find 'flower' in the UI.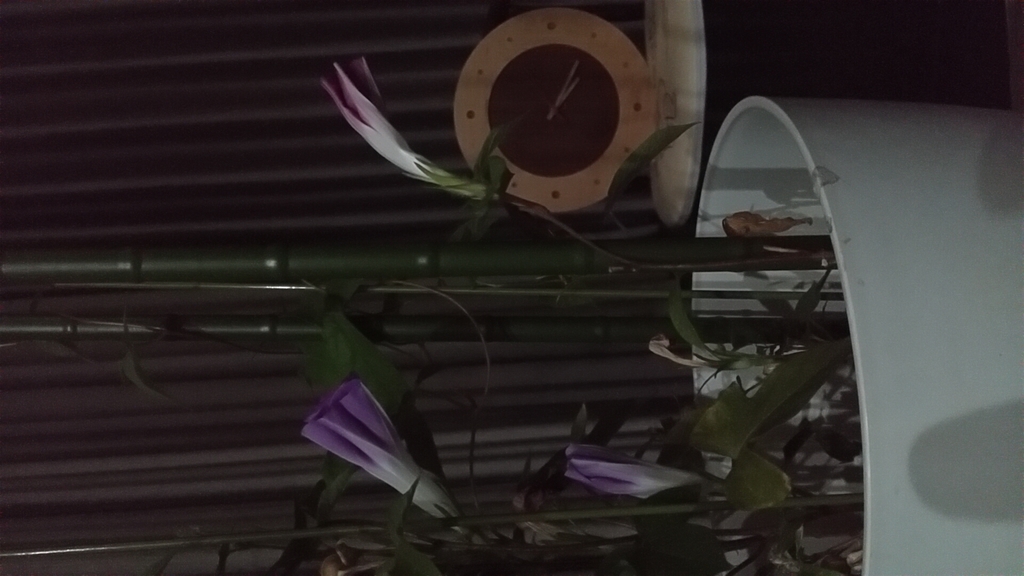
UI element at 288/382/445/505.
